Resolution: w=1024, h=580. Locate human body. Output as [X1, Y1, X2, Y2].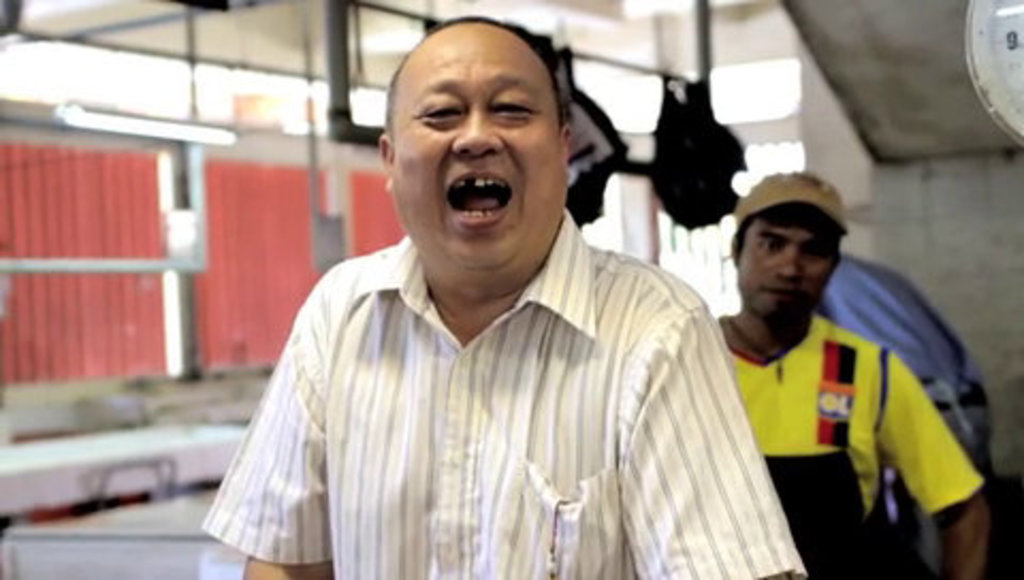
[181, 17, 817, 579].
